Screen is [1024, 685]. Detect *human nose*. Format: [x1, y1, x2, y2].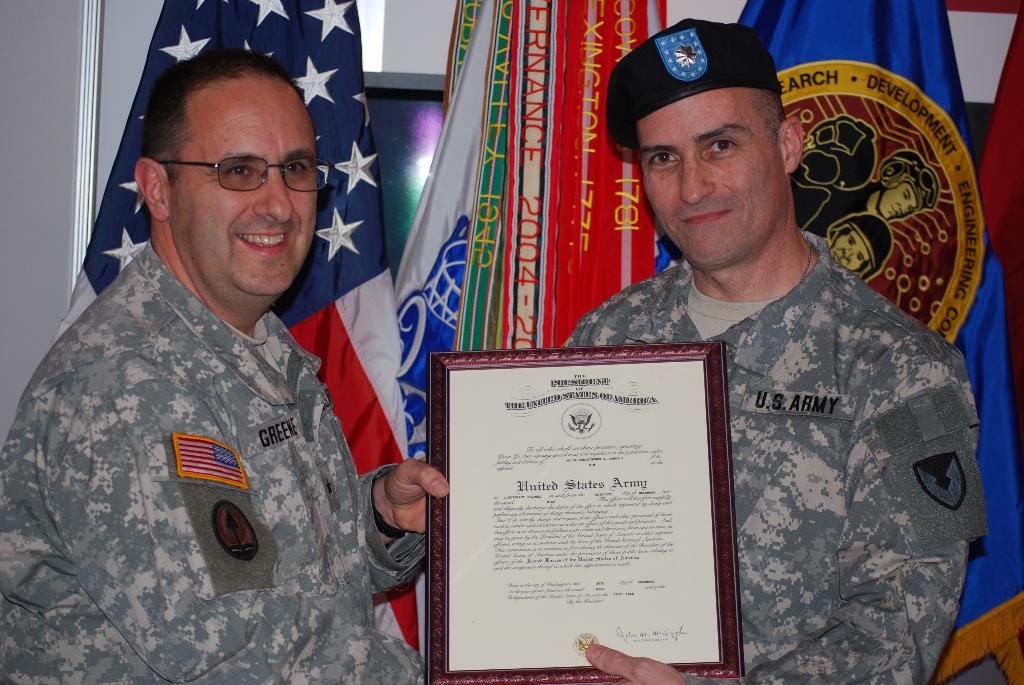
[254, 173, 296, 227].
